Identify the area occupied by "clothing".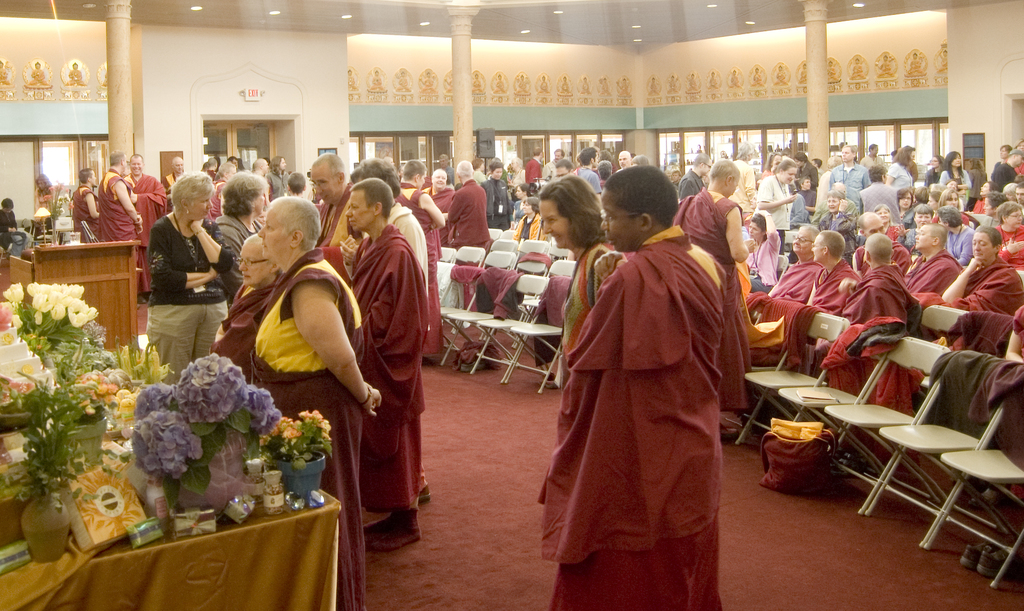
Area: bbox=[446, 175, 493, 252].
